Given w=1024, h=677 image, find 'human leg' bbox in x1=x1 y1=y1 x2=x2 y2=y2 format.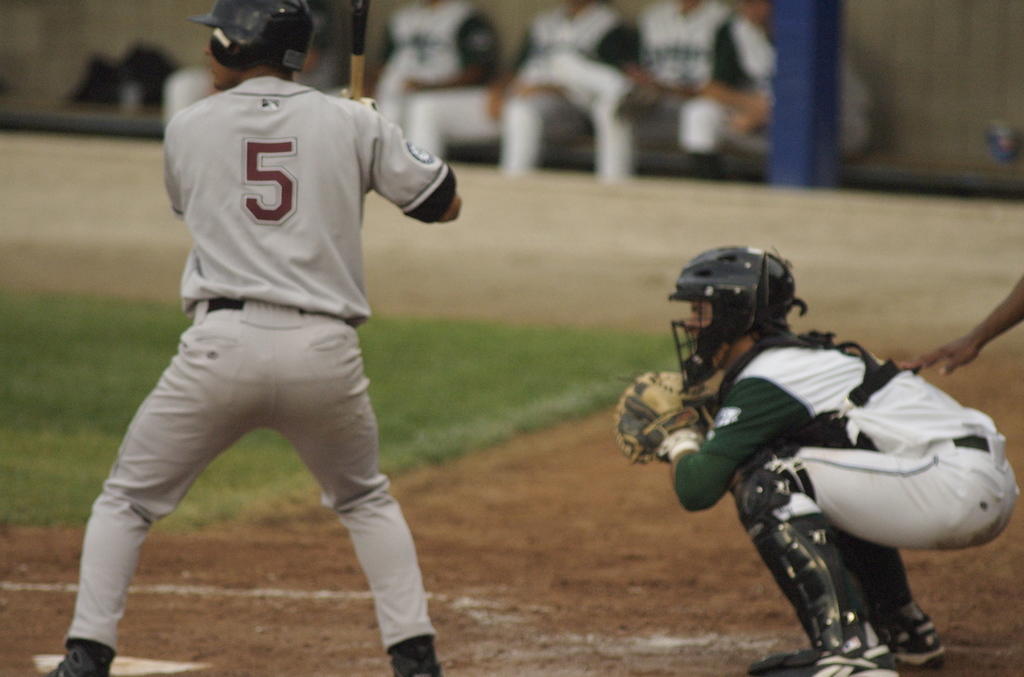
x1=829 y1=526 x2=948 y2=669.
